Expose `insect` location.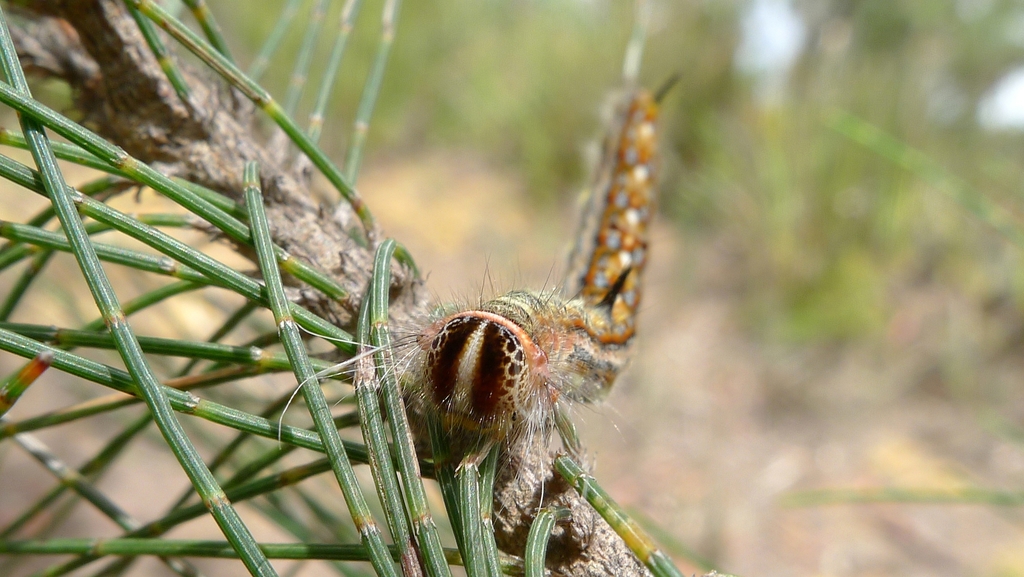
Exposed at <region>278, 41, 682, 535</region>.
